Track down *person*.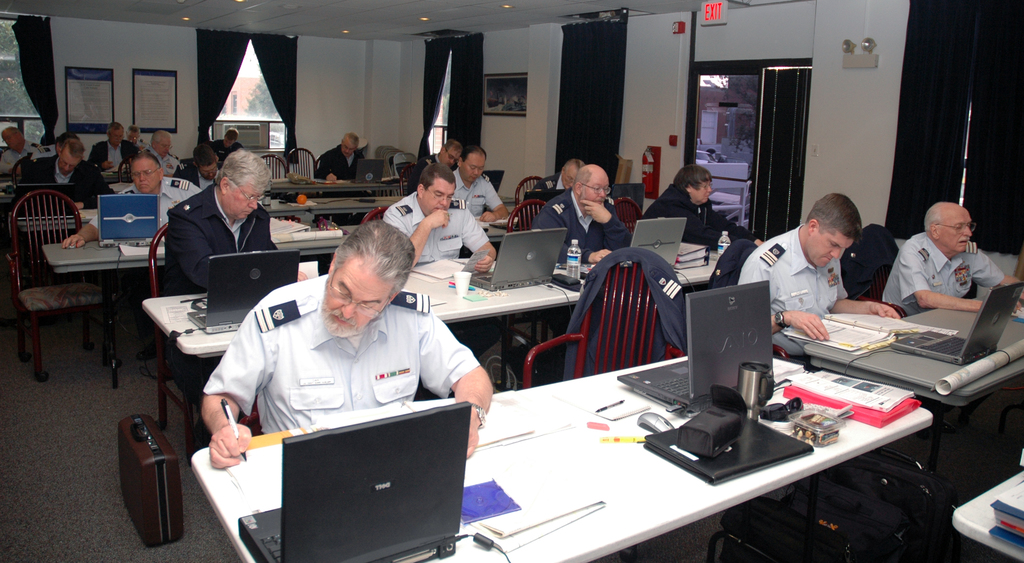
Tracked to <region>529, 164, 635, 276</region>.
